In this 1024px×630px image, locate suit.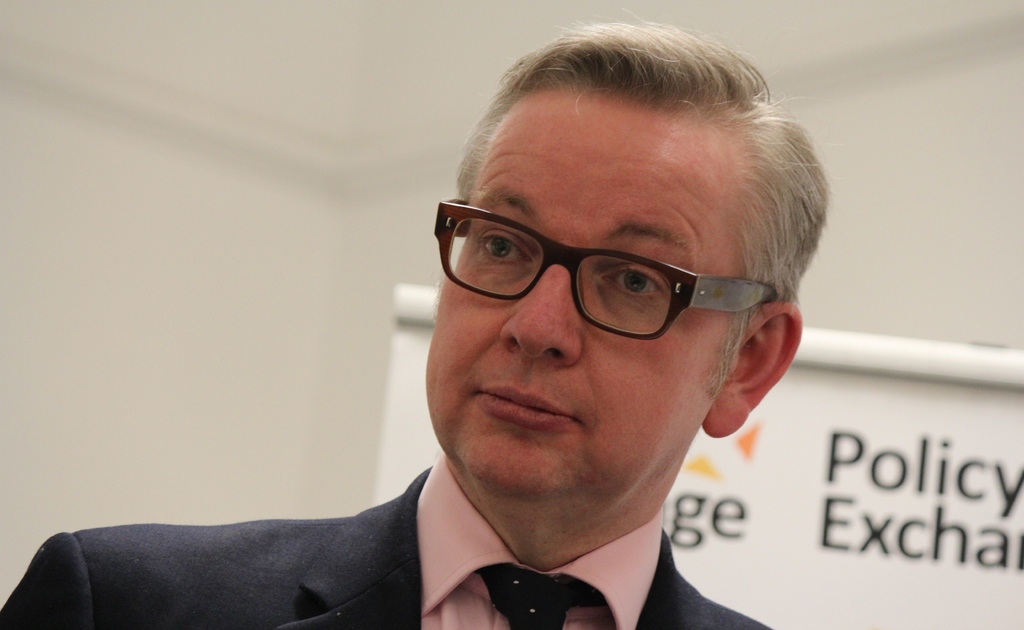
Bounding box: 4 455 765 629.
